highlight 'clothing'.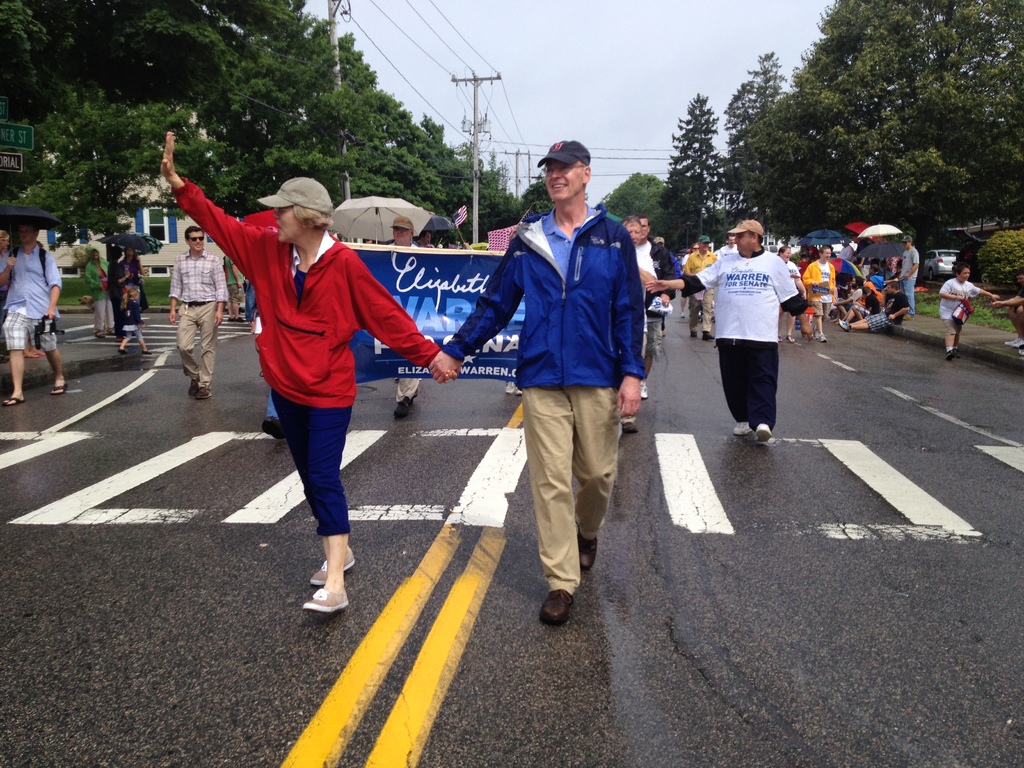
Highlighted region: BBox(940, 277, 977, 330).
